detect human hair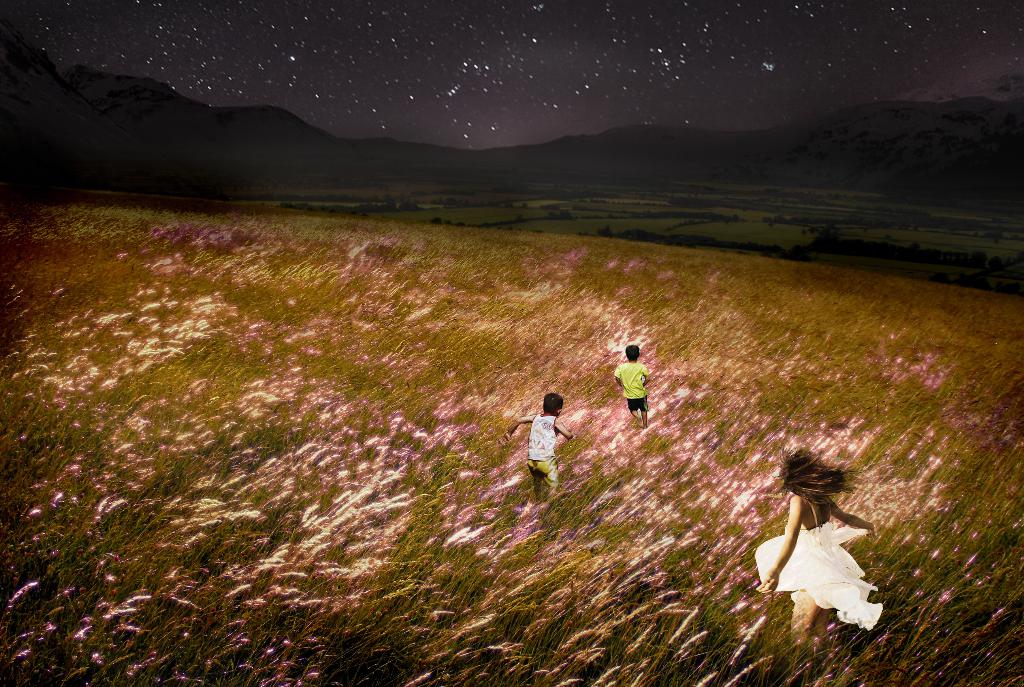
bbox(626, 343, 639, 356)
